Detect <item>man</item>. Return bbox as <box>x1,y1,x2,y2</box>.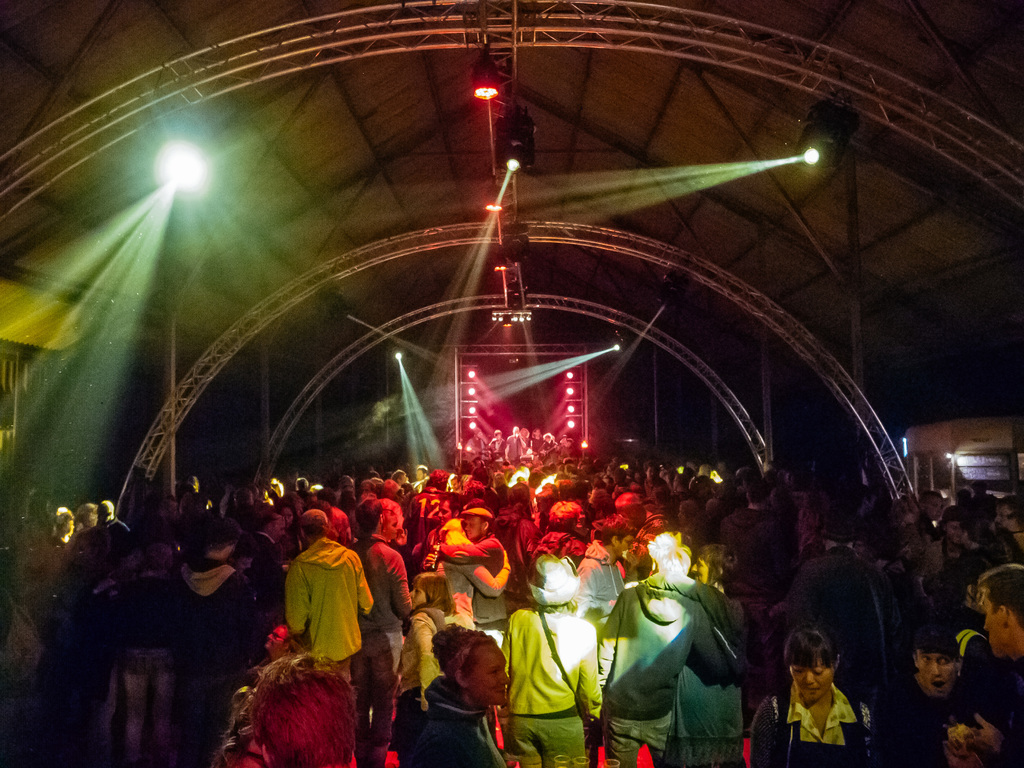
<box>96,495,138,547</box>.
